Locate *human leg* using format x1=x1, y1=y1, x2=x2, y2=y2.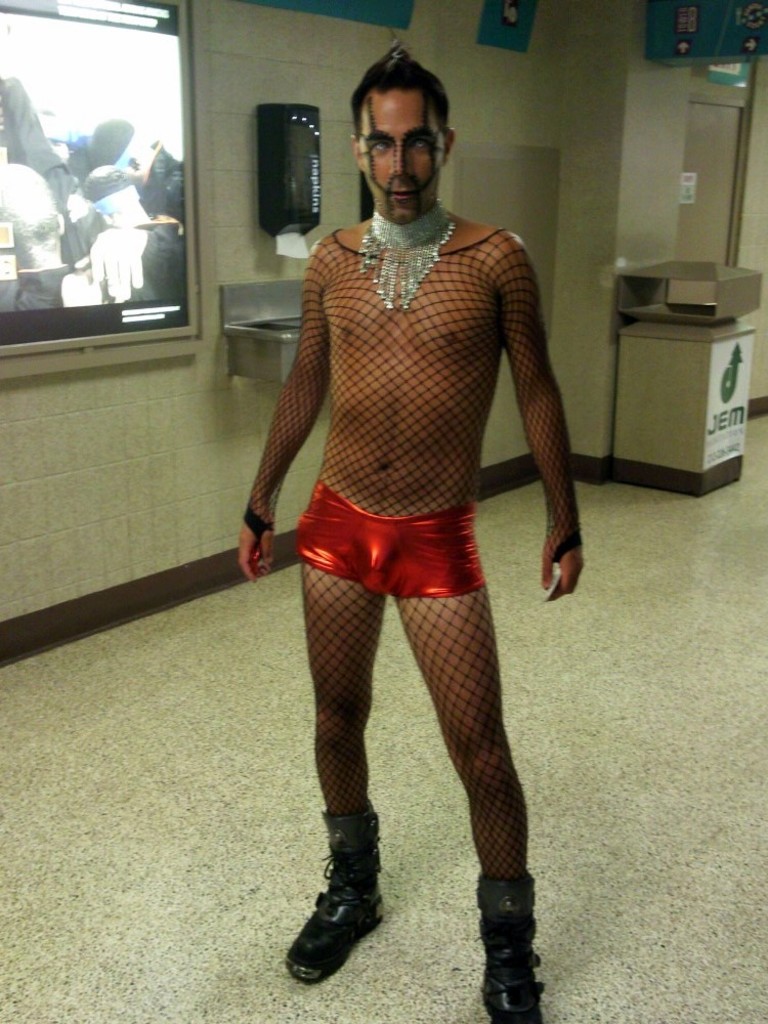
x1=296, y1=544, x2=364, y2=979.
